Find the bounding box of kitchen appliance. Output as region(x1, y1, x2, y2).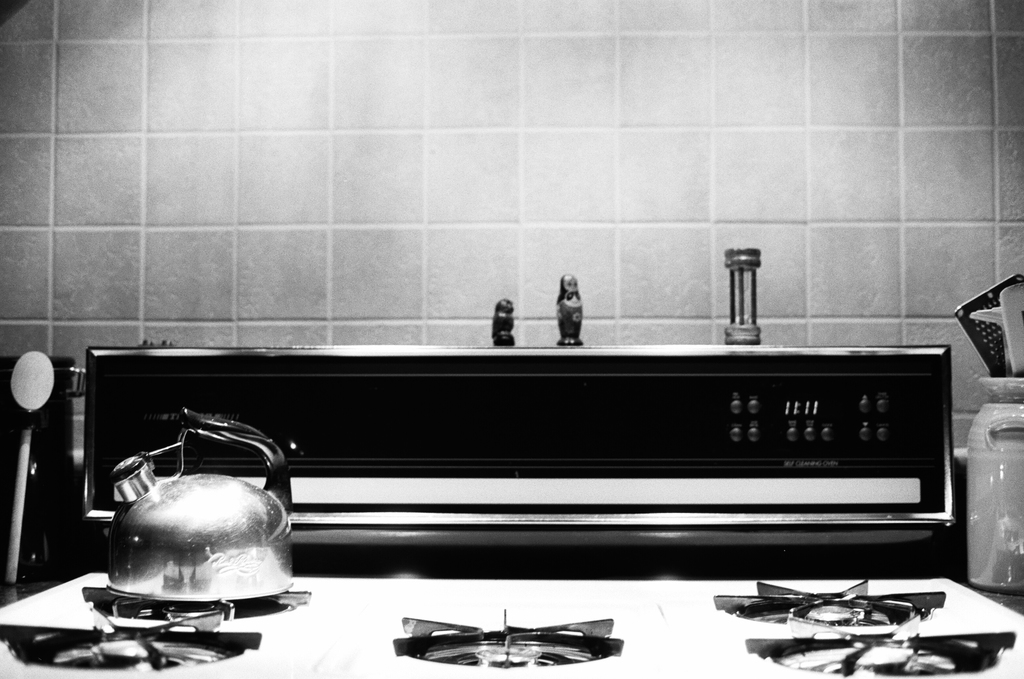
region(0, 342, 1023, 678).
